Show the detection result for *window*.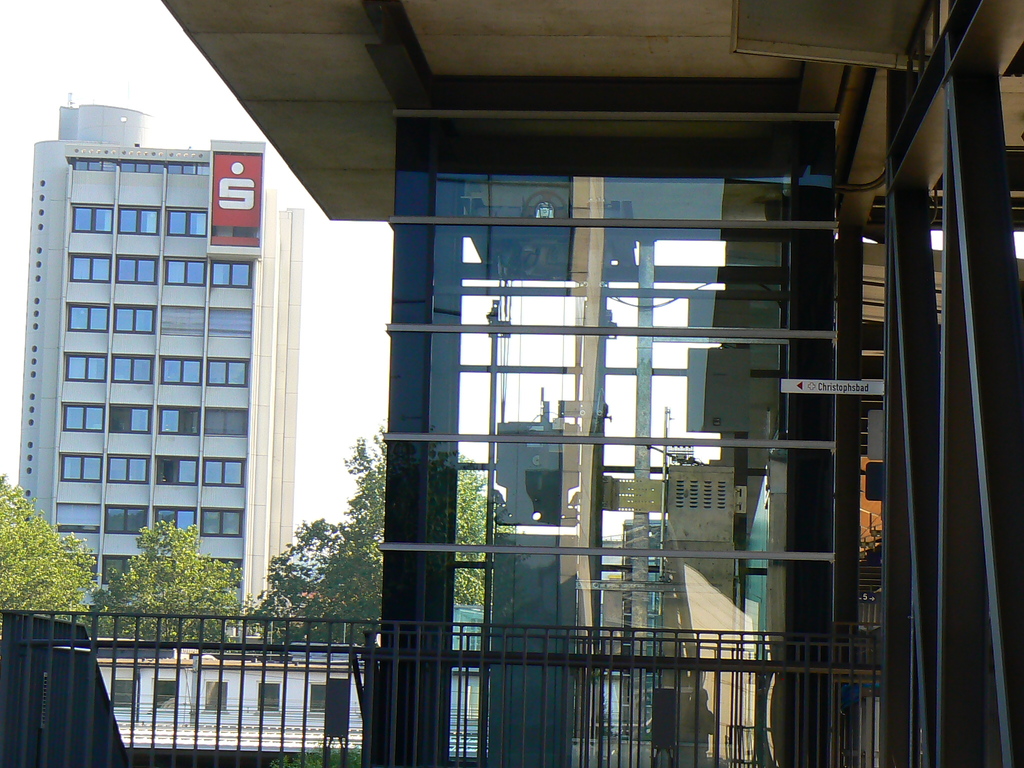
box=[63, 402, 103, 433].
